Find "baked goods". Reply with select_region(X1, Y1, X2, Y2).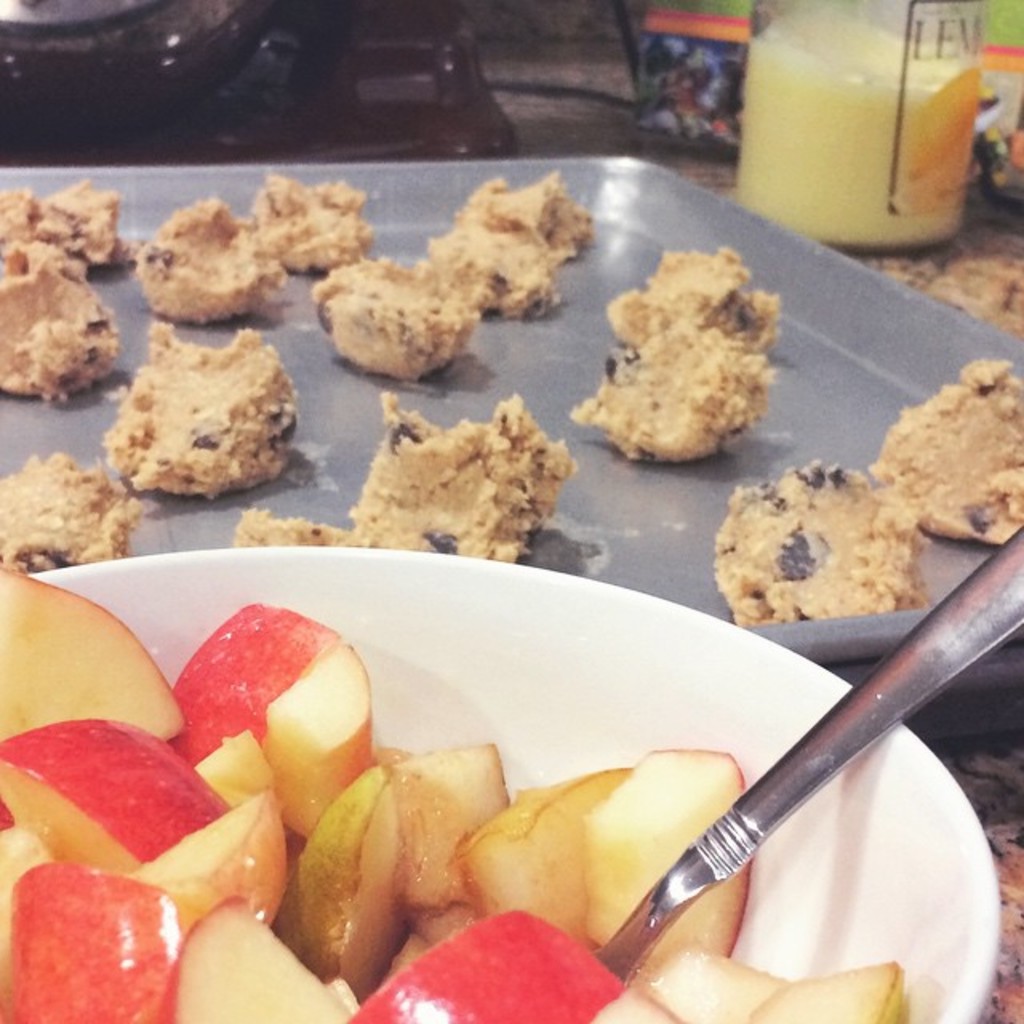
select_region(0, 243, 118, 406).
